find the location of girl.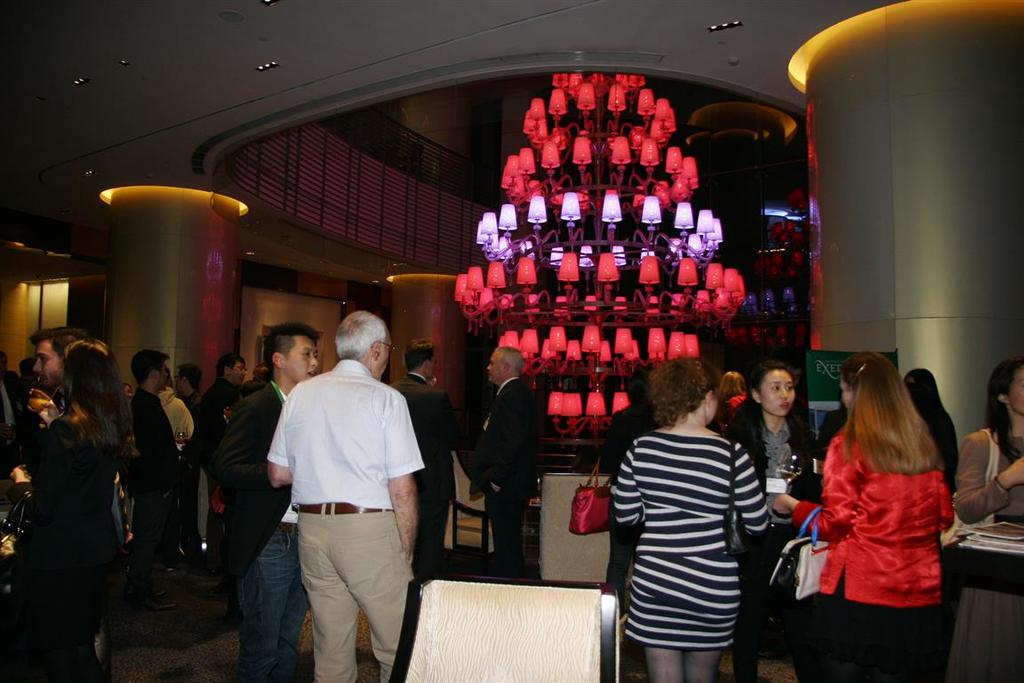
Location: x1=905 y1=361 x2=961 y2=486.
